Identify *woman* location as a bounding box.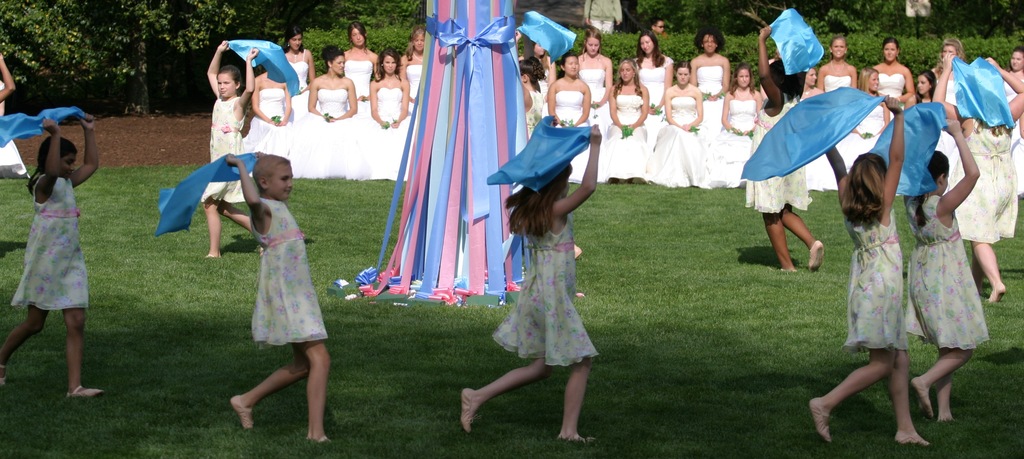
locate(906, 69, 937, 108).
